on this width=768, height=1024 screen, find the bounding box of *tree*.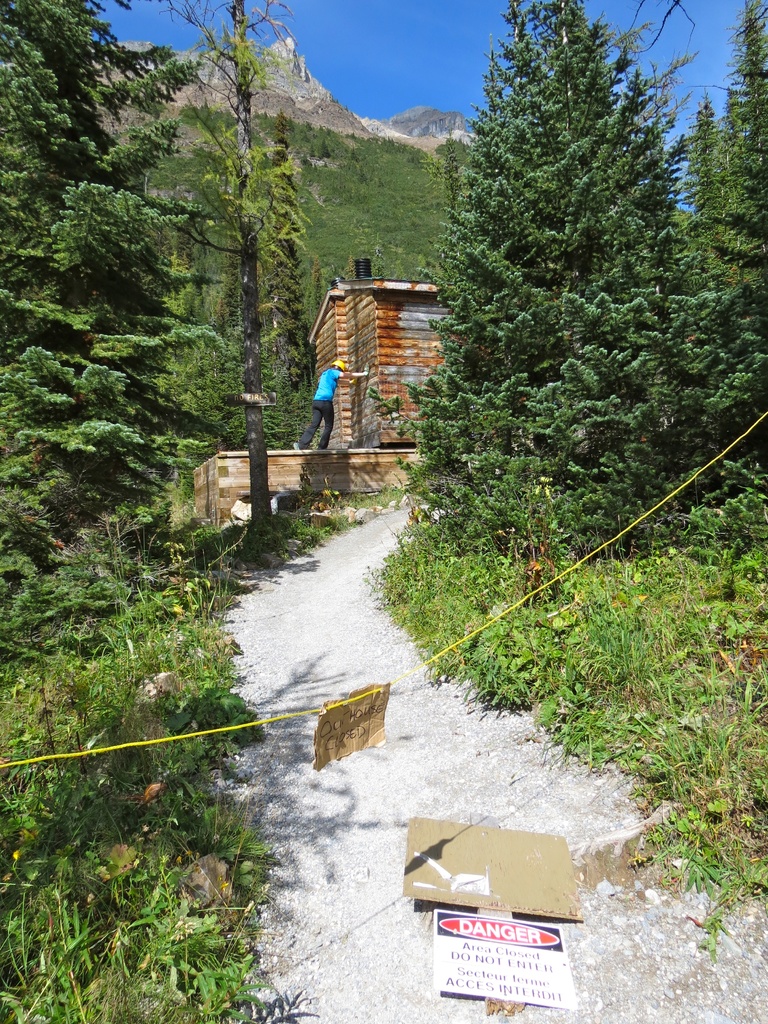
Bounding box: (159, 0, 308, 589).
